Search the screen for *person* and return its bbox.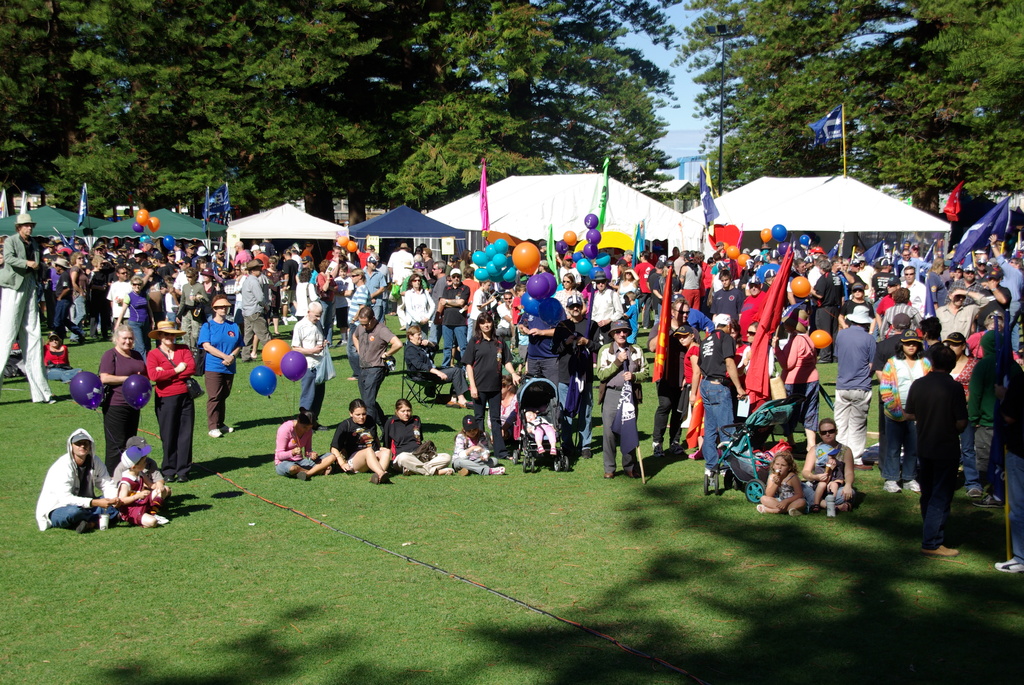
Found: BBox(810, 443, 845, 513).
